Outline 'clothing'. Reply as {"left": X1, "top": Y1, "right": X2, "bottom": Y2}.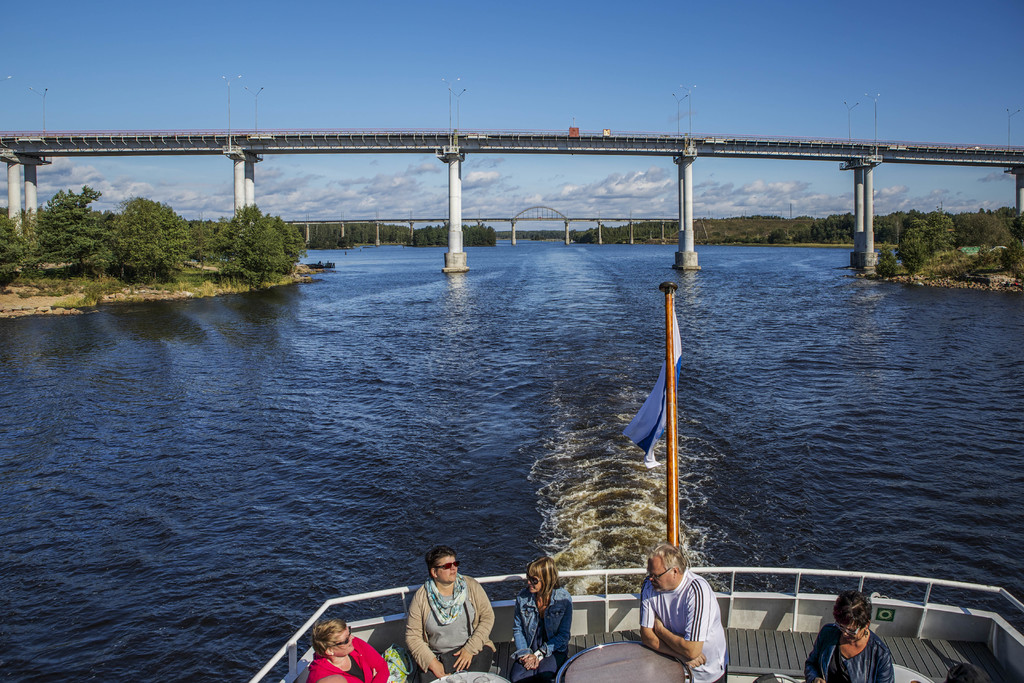
{"left": 520, "top": 585, "right": 573, "bottom": 682}.
